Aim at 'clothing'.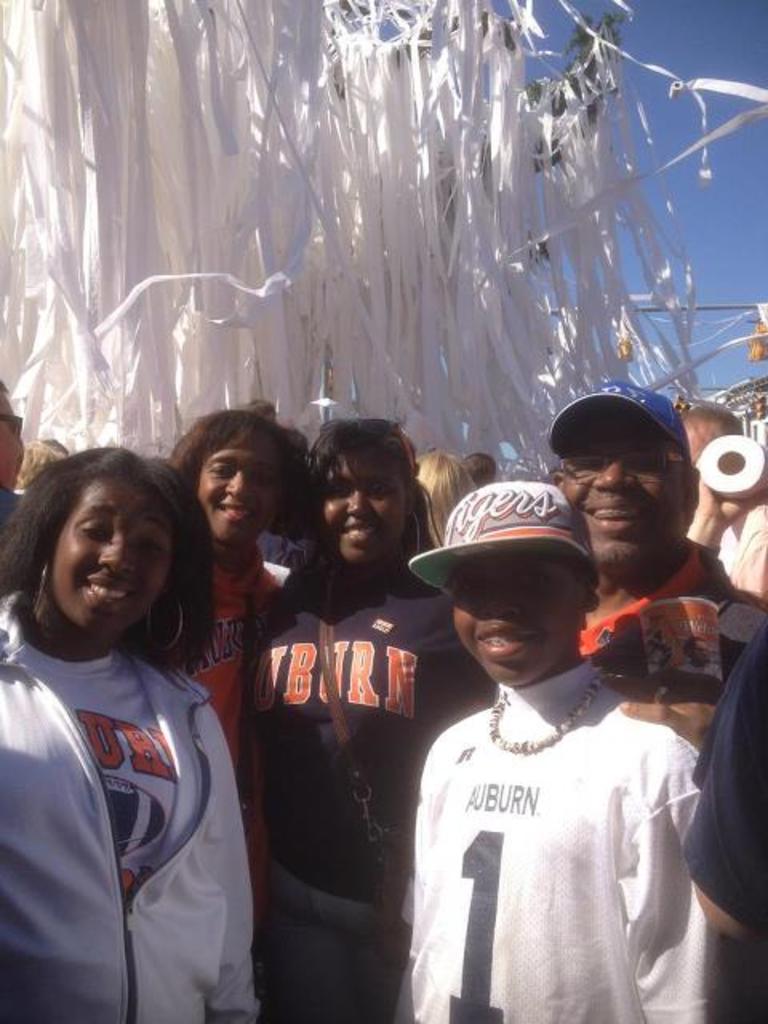
Aimed at [576,544,766,749].
